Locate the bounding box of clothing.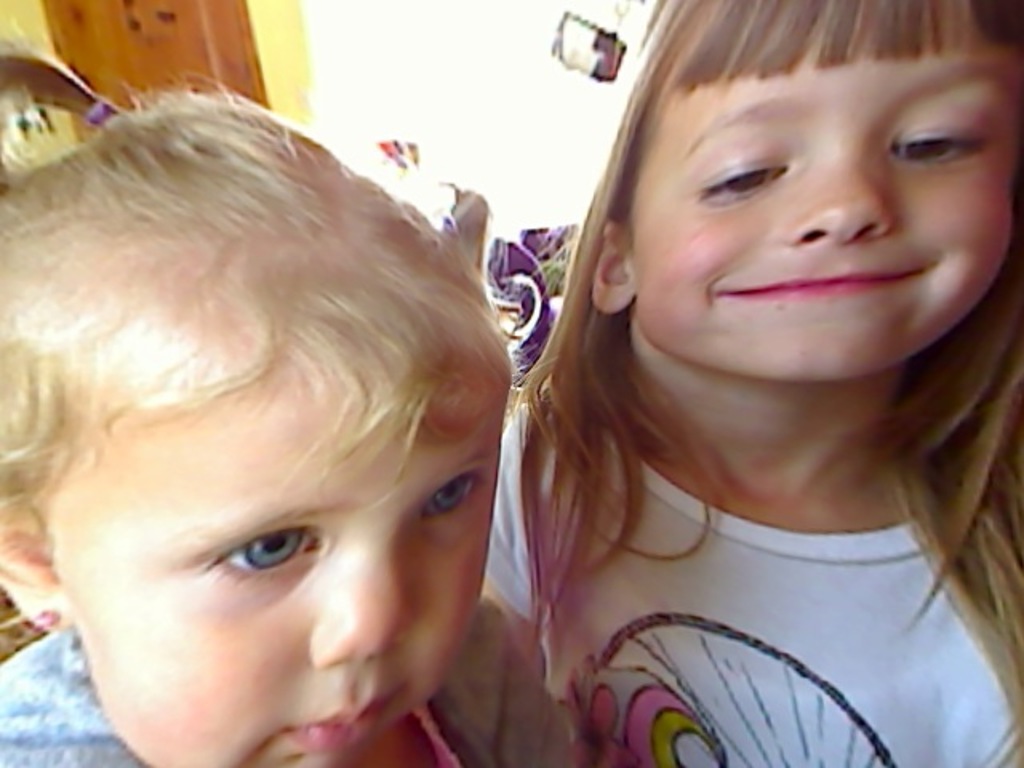
Bounding box: <bbox>488, 384, 1022, 766</bbox>.
